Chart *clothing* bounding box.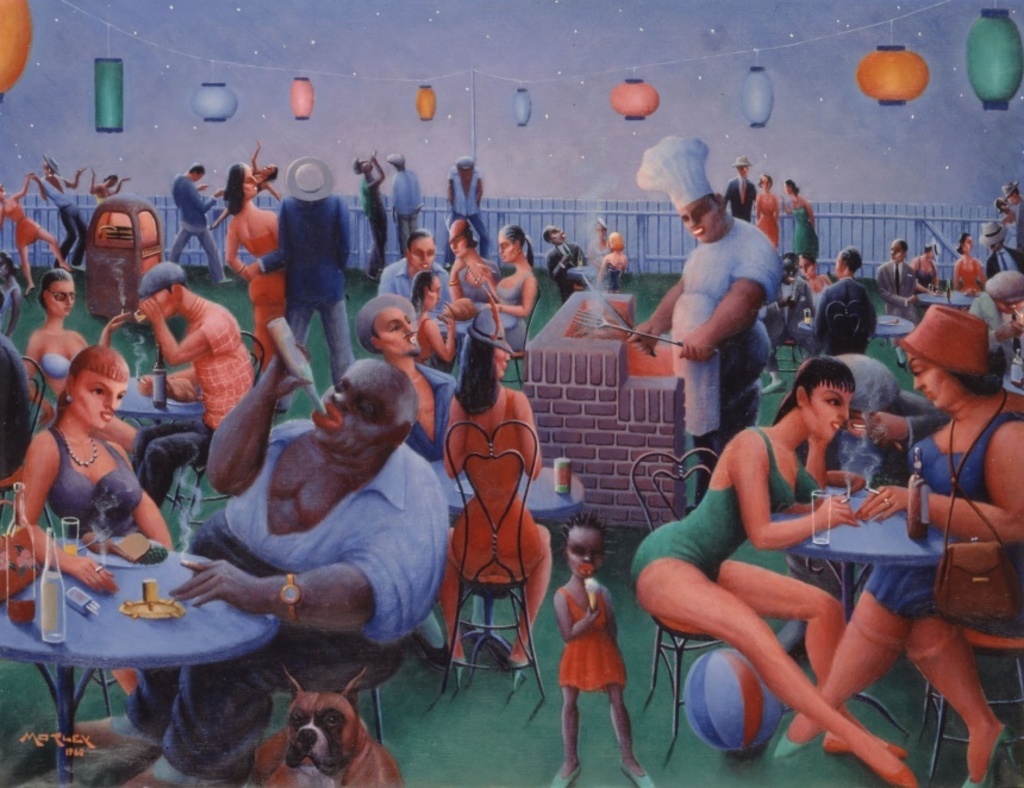
Charted: pyautogui.locateOnScreen(554, 584, 622, 694).
